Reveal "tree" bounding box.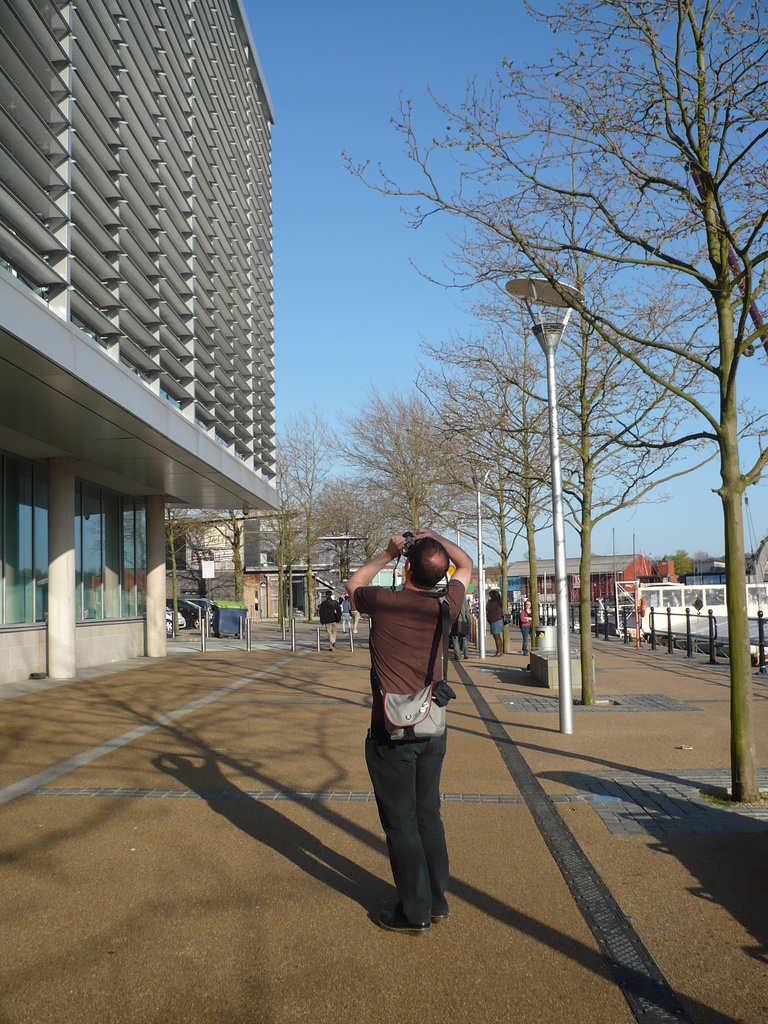
Revealed: (x1=259, y1=399, x2=352, y2=627).
